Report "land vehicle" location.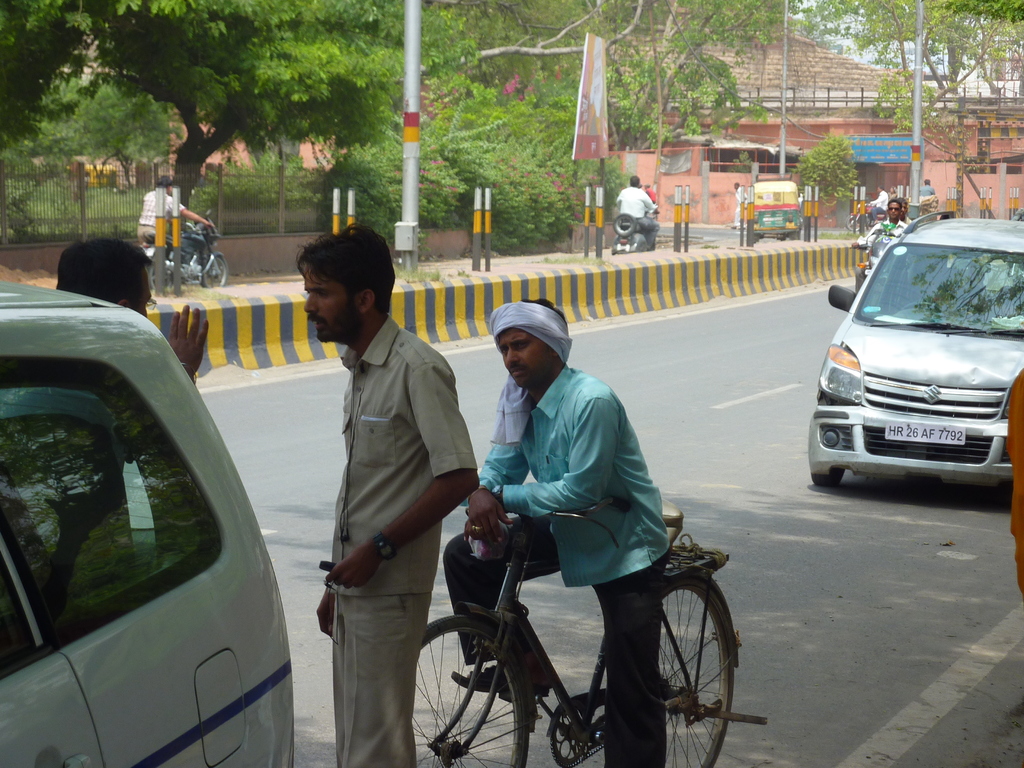
Report: detection(0, 284, 296, 767).
